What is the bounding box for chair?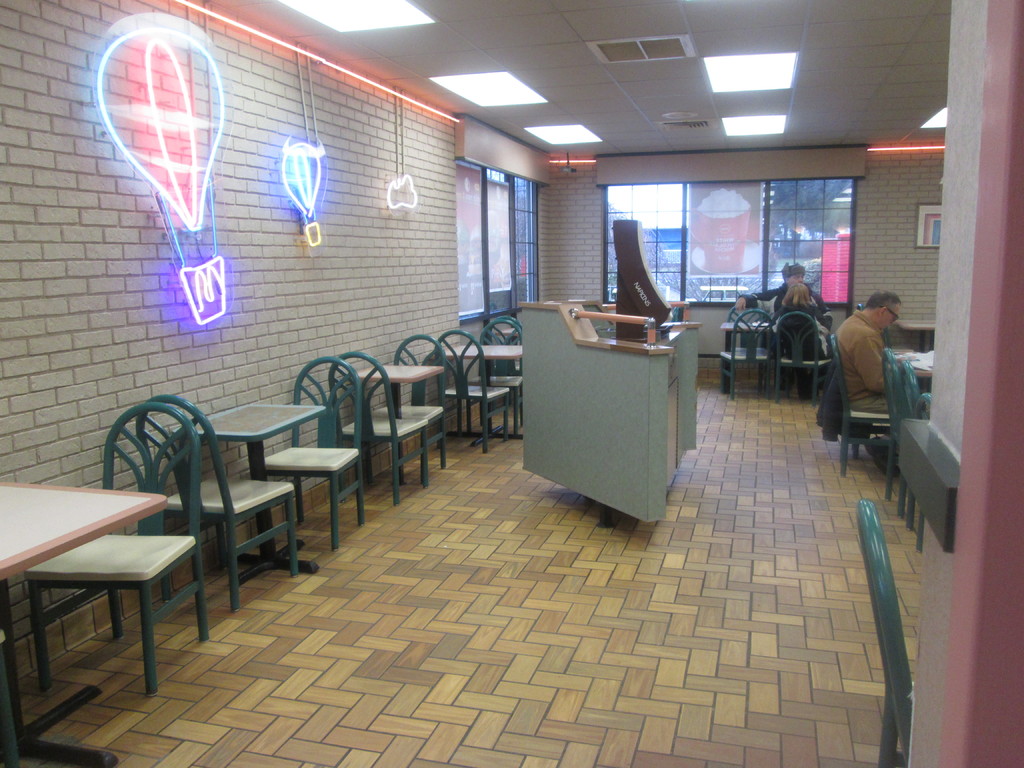
box=[854, 500, 914, 767].
